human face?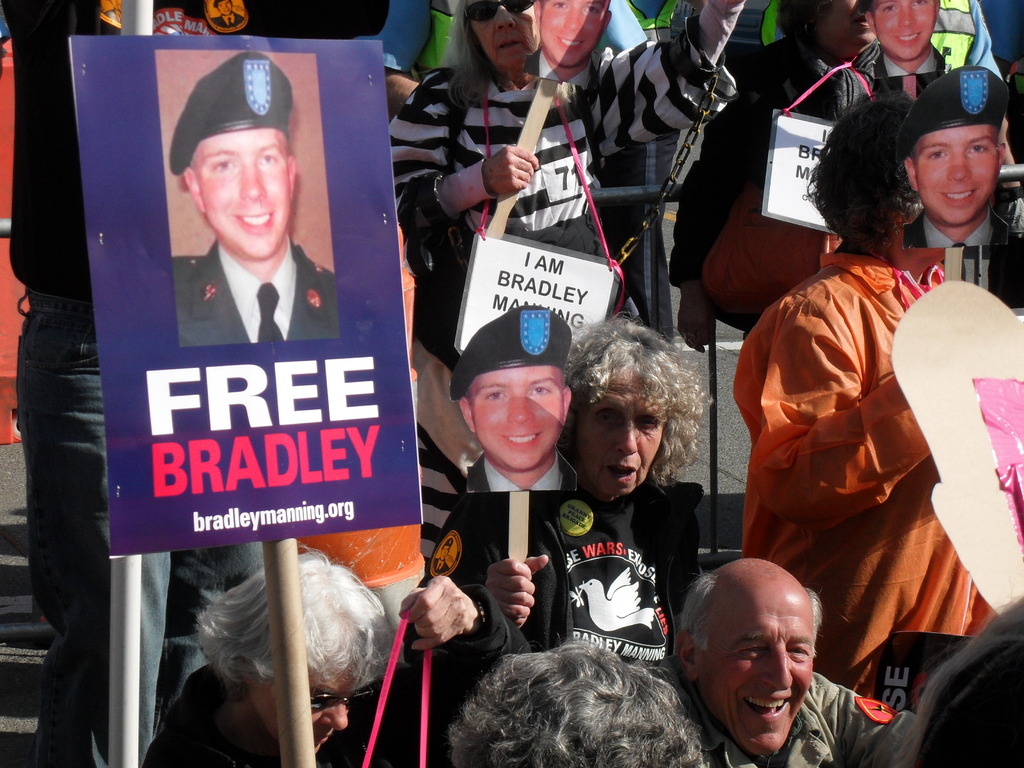
select_region(698, 610, 819, 754)
